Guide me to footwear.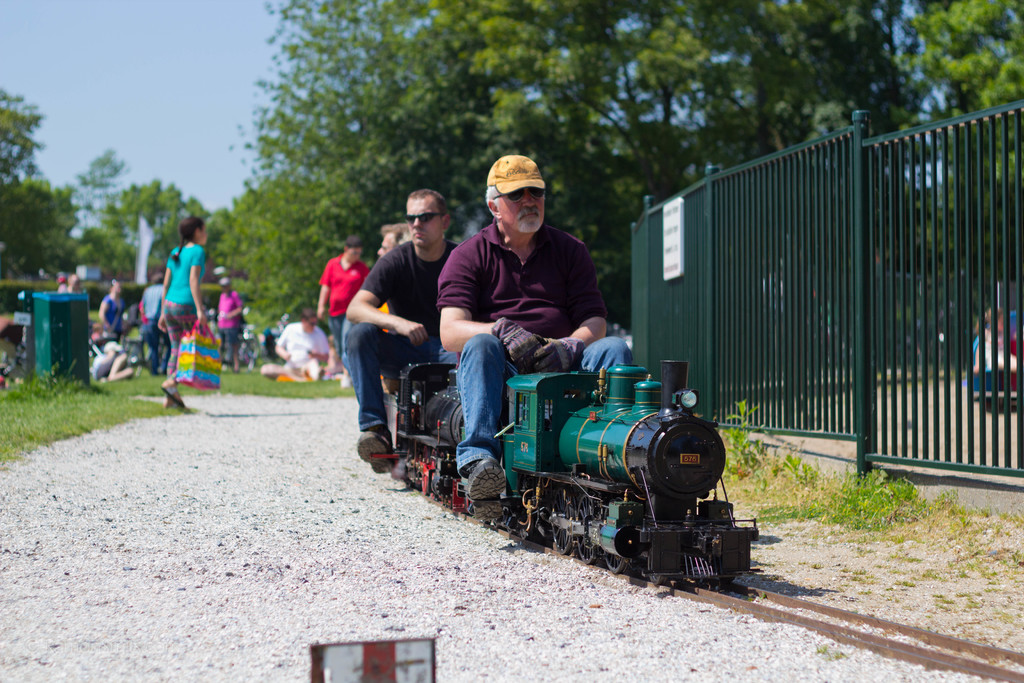
Guidance: (left=465, top=461, right=504, bottom=520).
